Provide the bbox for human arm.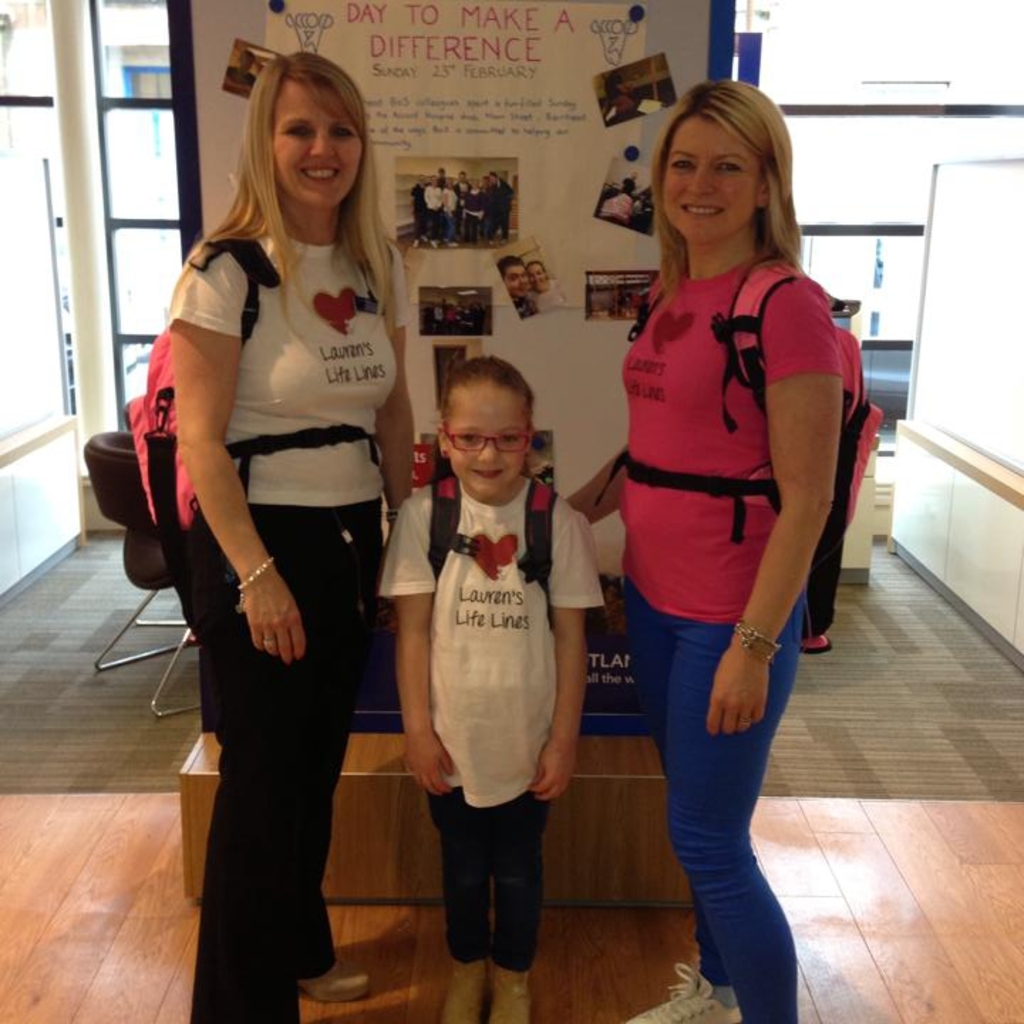
l=556, t=441, r=623, b=533.
